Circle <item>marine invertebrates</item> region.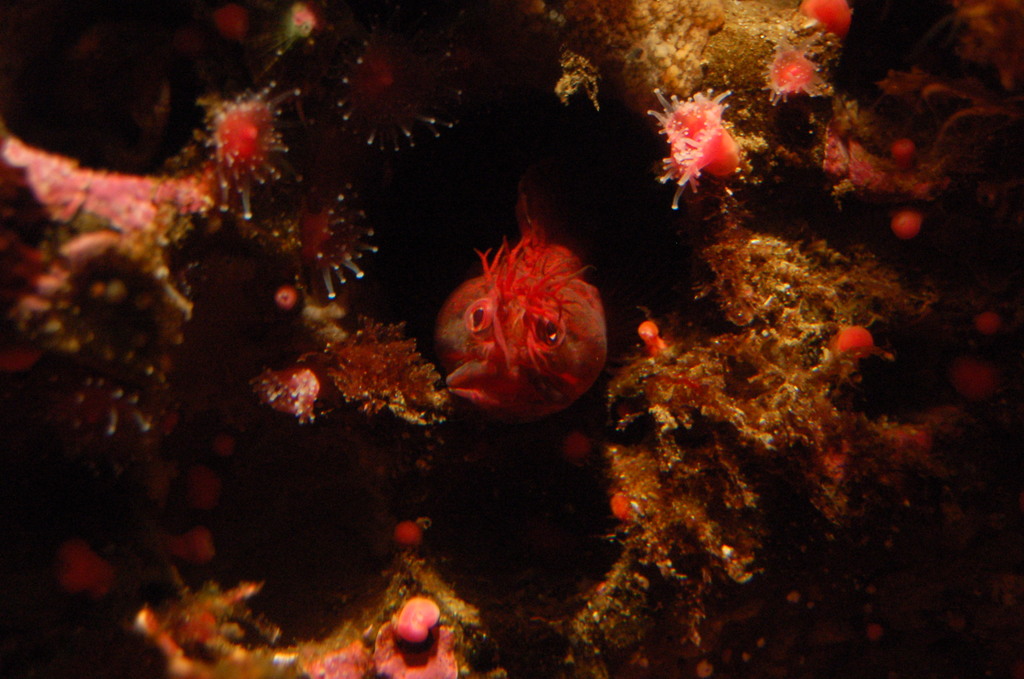
Region: <box>15,220,202,475</box>.
